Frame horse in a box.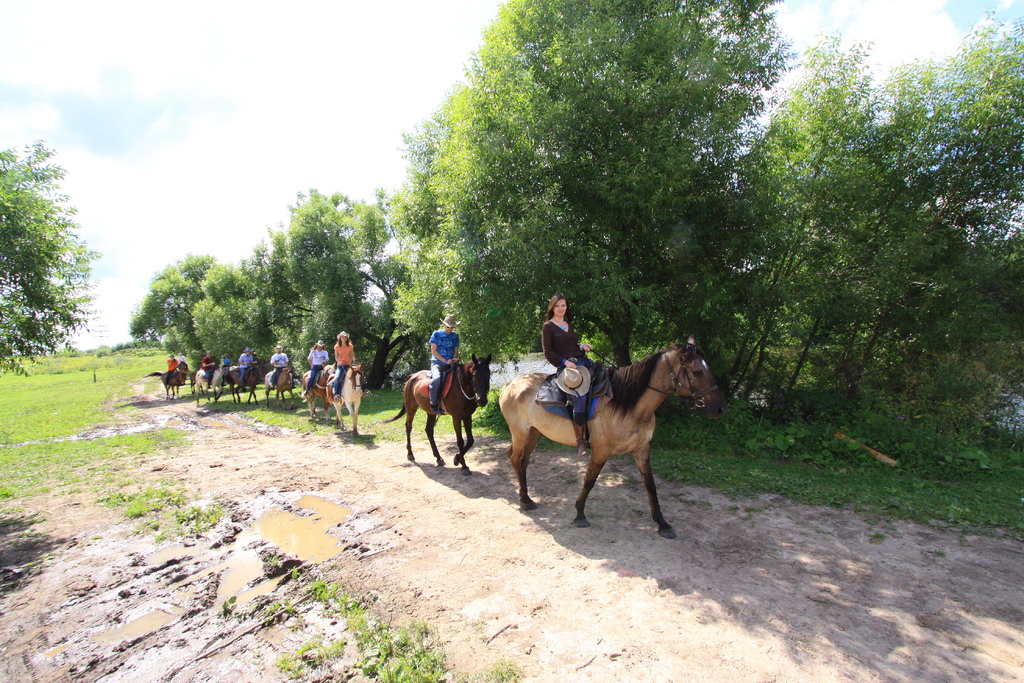
detection(499, 333, 727, 539).
